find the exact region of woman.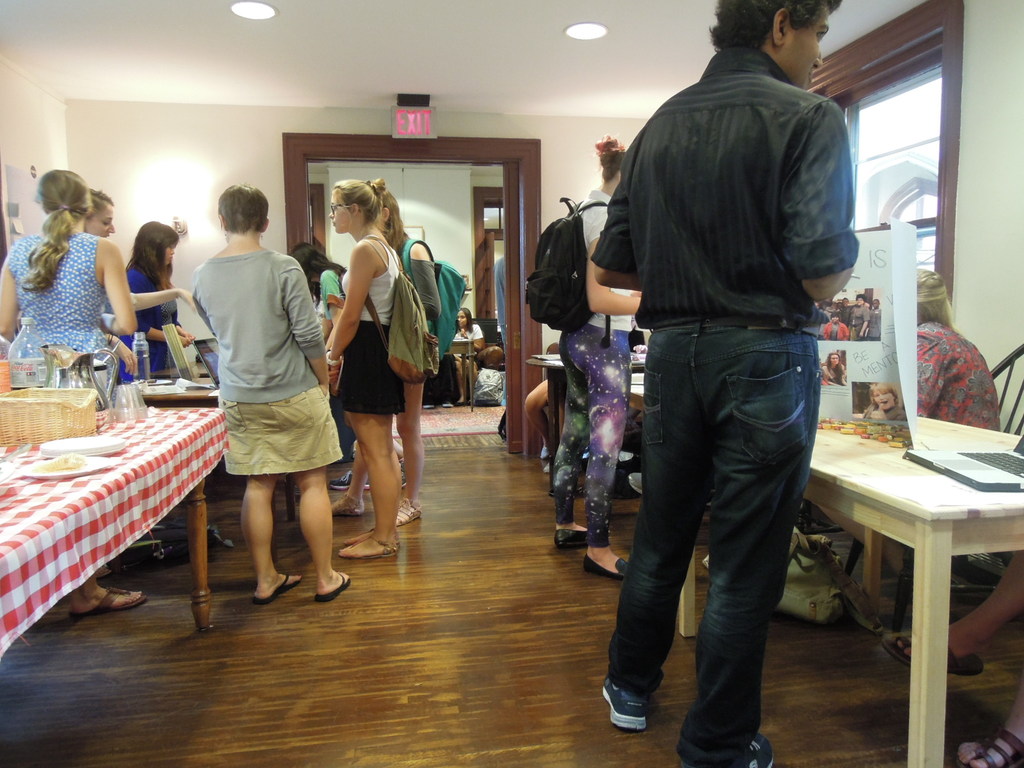
Exact region: locate(554, 128, 635, 575).
